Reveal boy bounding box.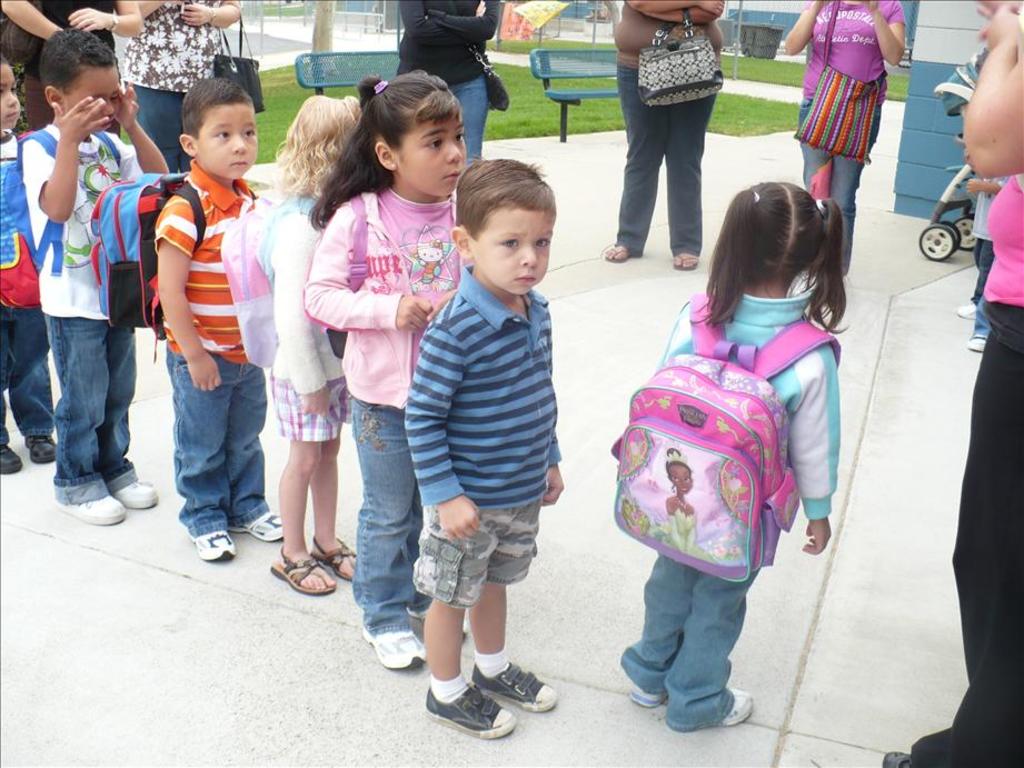
Revealed: detection(405, 156, 566, 739).
